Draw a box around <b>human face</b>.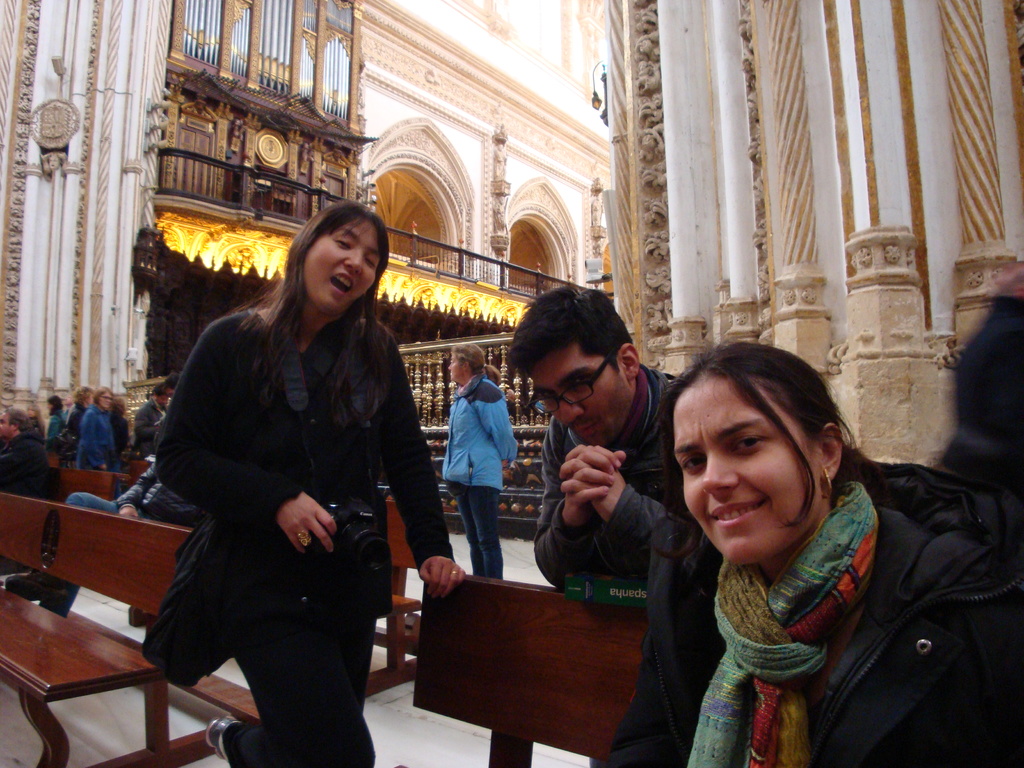
[449, 353, 464, 381].
